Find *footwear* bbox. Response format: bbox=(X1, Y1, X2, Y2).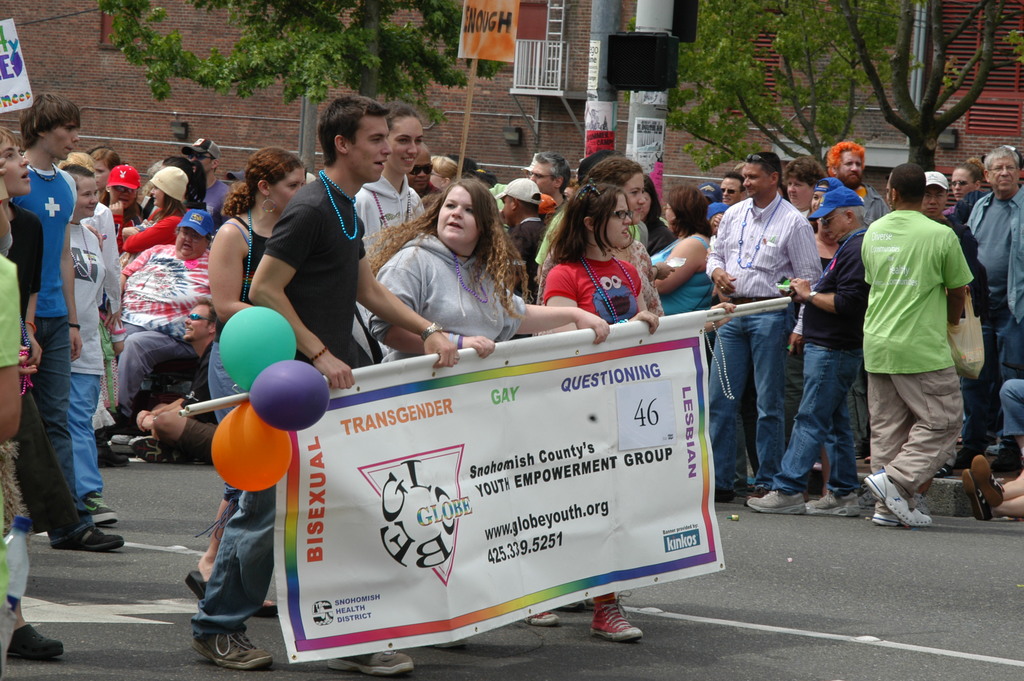
bbox=(192, 629, 271, 668).
